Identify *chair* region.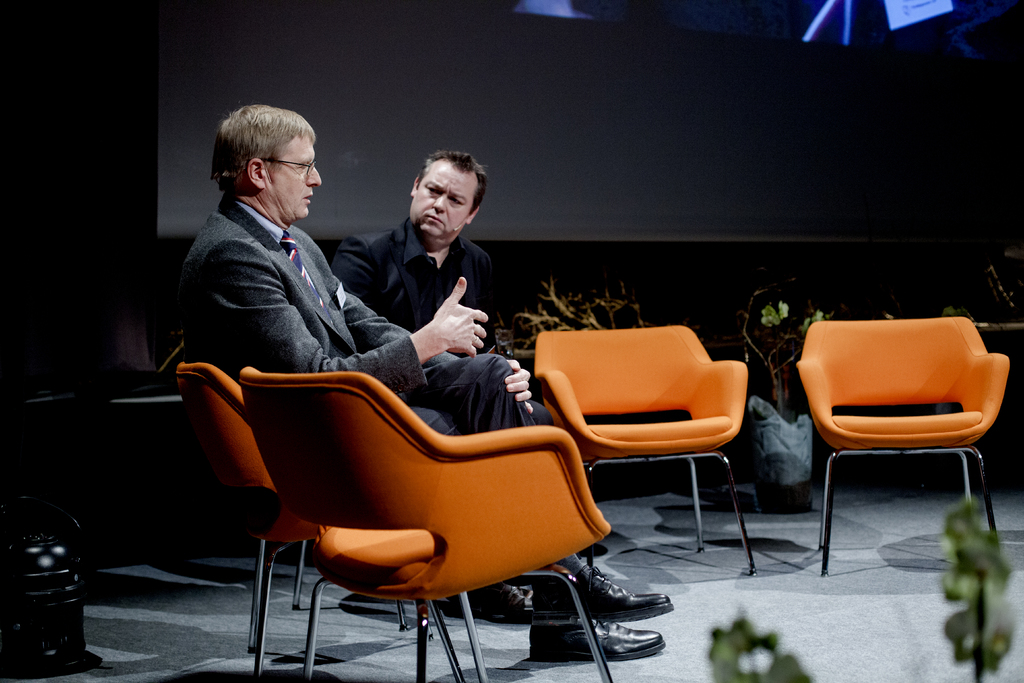
Region: left=792, top=313, right=1010, bottom=580.
